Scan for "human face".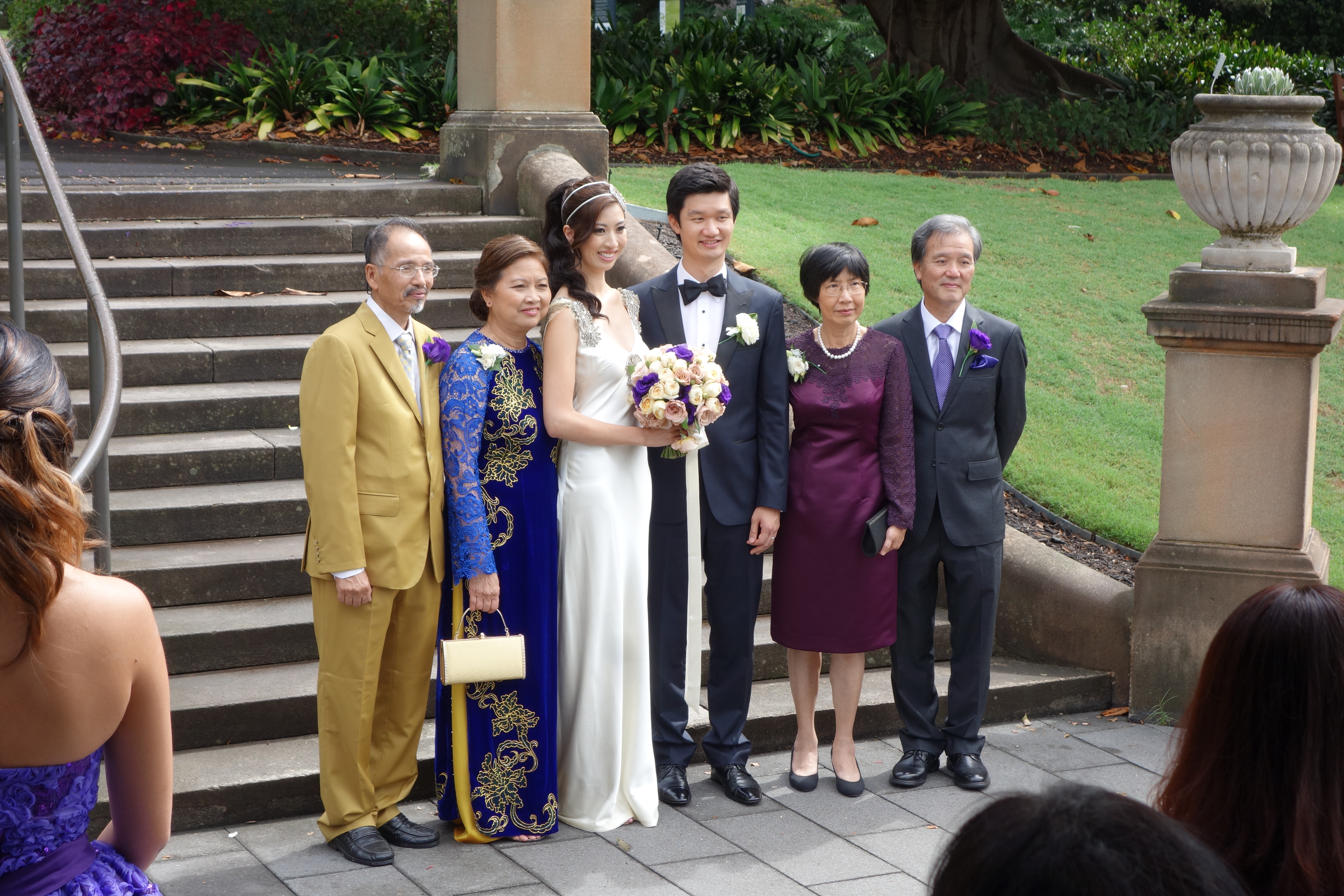
Scan result: <bbox>167, 48, 180, 63</bbox>.
